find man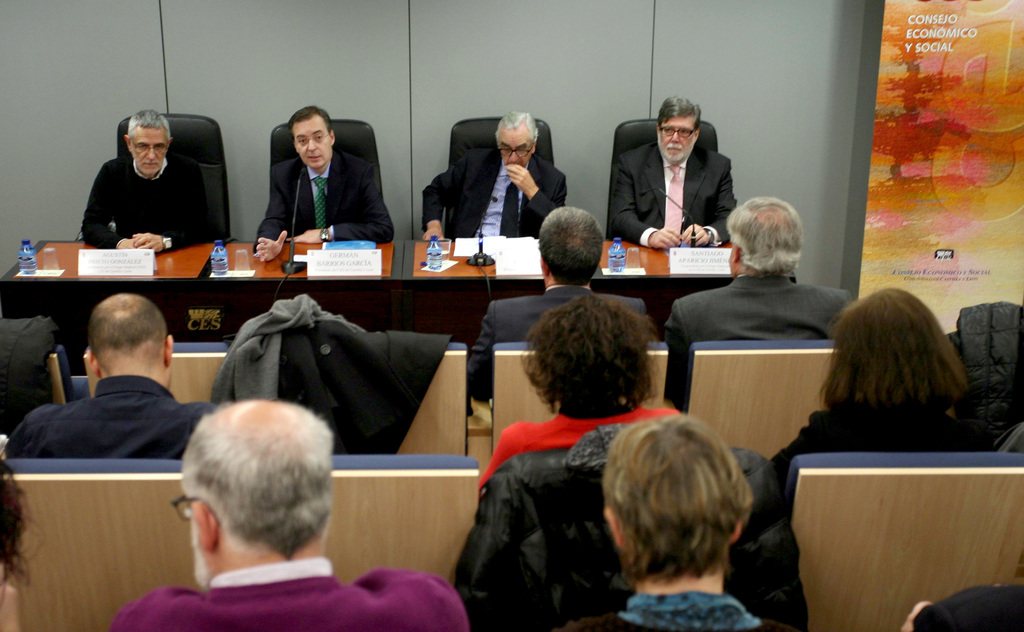
(x1=417, y1=112, x2=581, y2=237)
